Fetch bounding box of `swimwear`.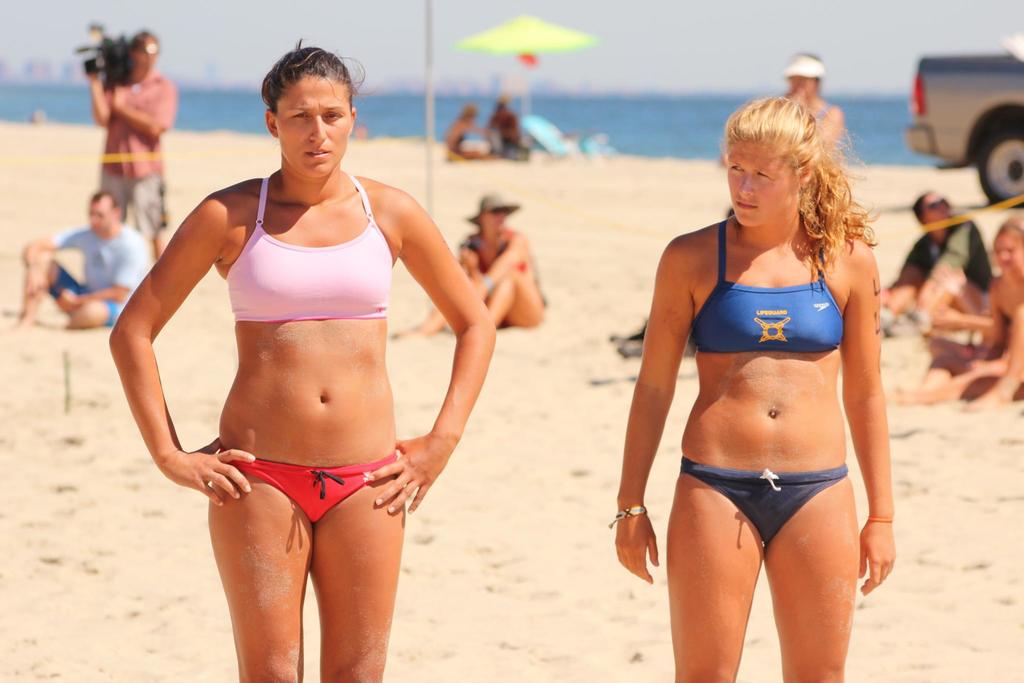
Bbox: 684 459 844 540.
